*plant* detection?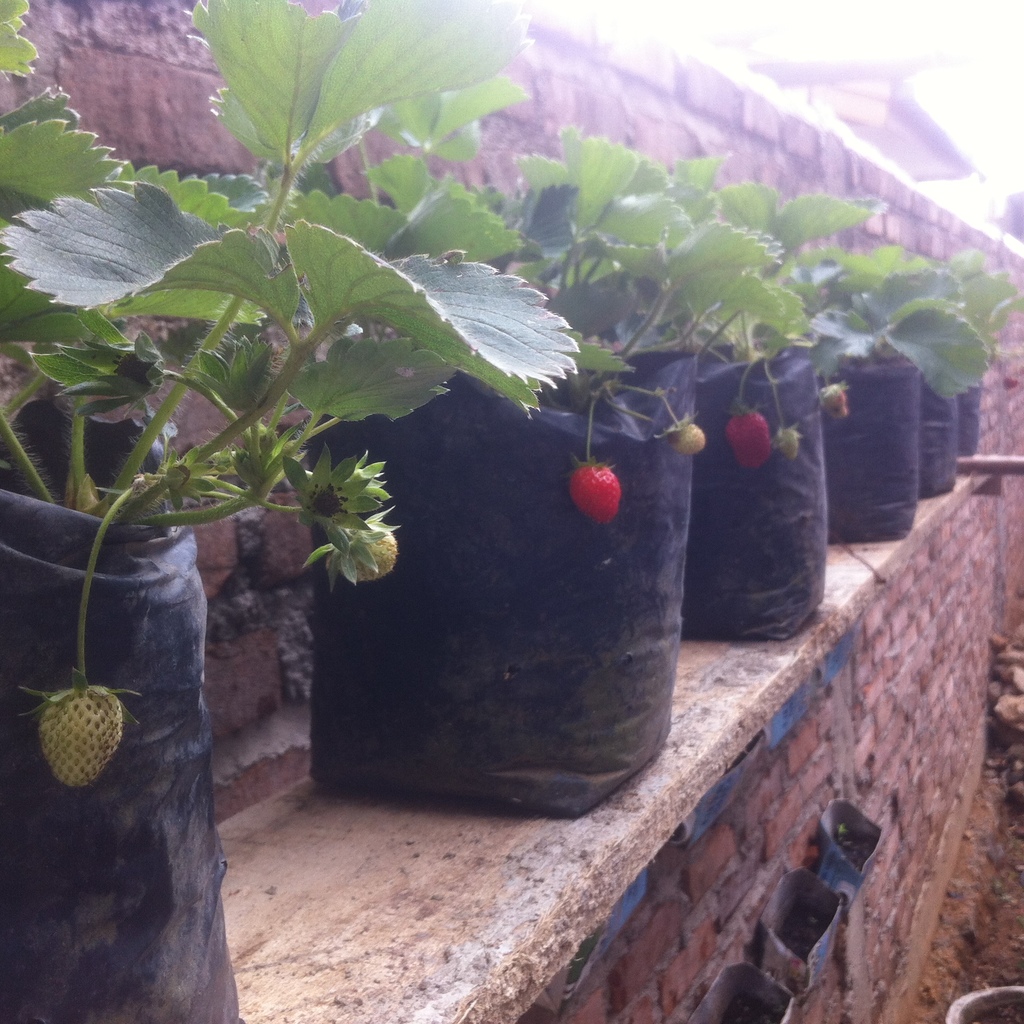
374:109:790:540
